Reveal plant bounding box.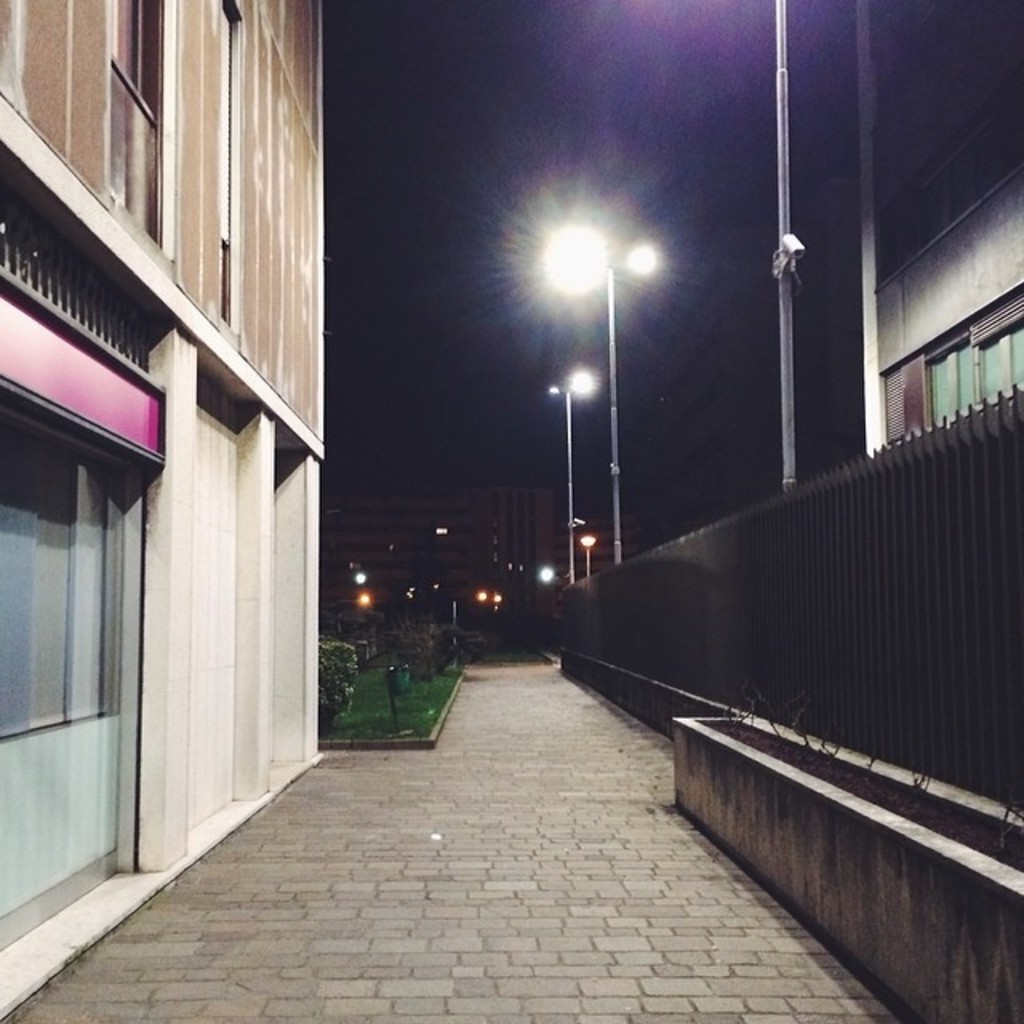
Revealed: 435 618 474 680.
